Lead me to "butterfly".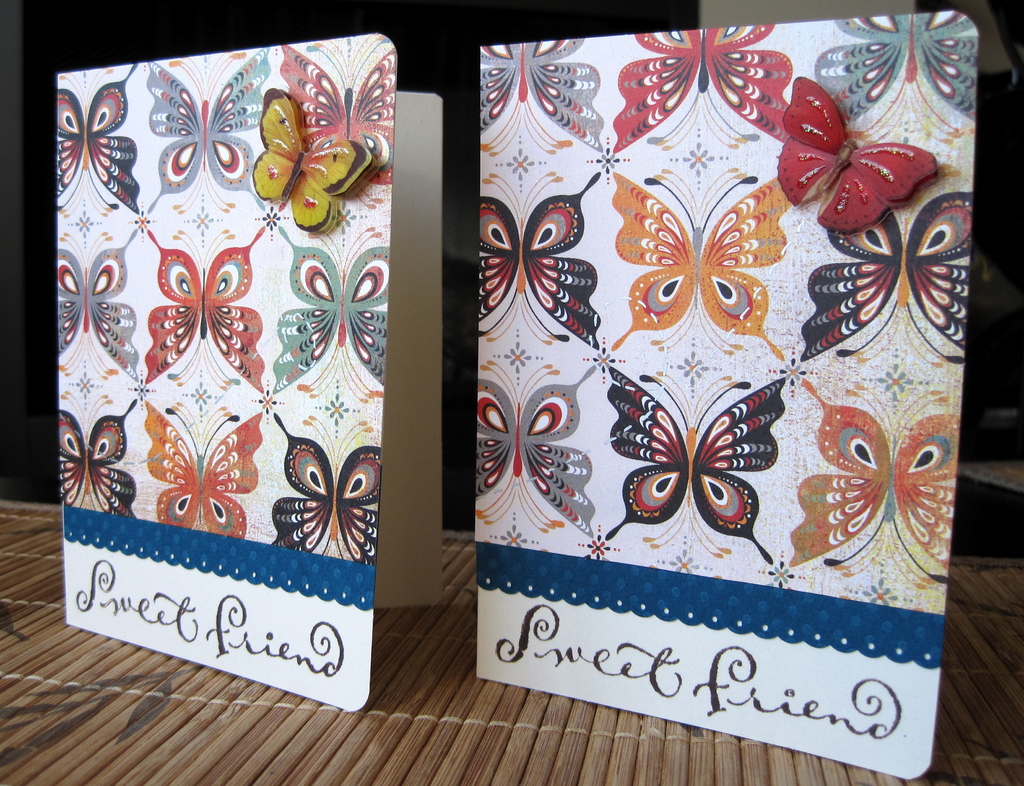
Lead to <bbox>479, 38, 599, 151</bbox>.
